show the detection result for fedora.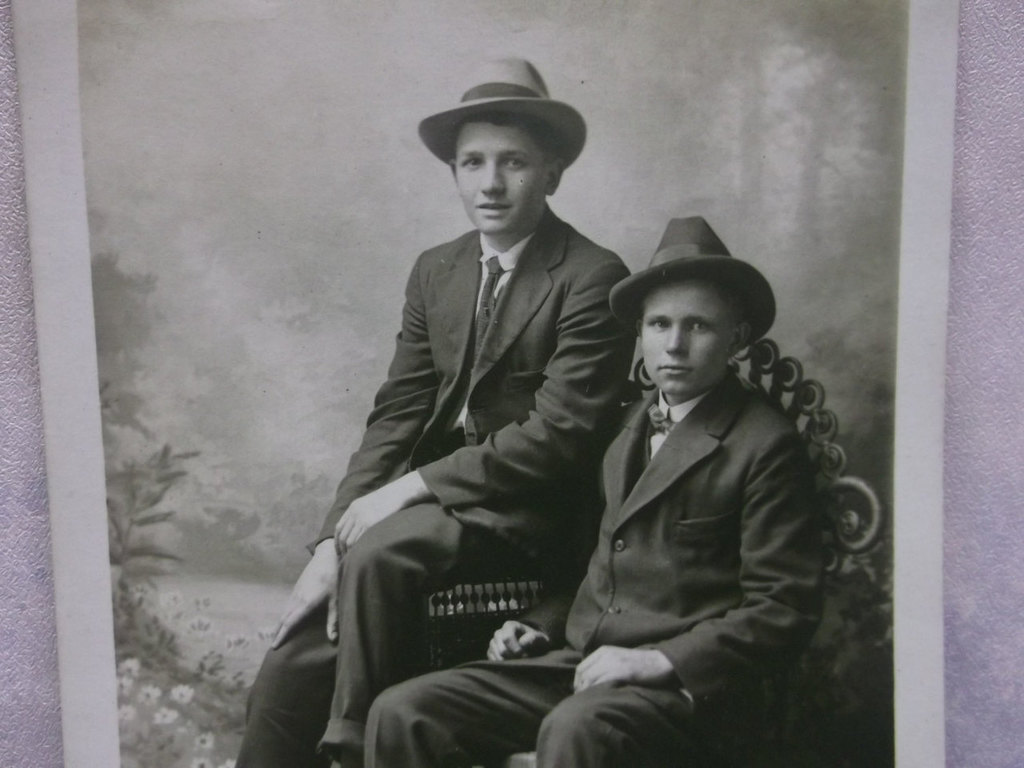
x1=414 y1=57 x2=590 y2=166.
